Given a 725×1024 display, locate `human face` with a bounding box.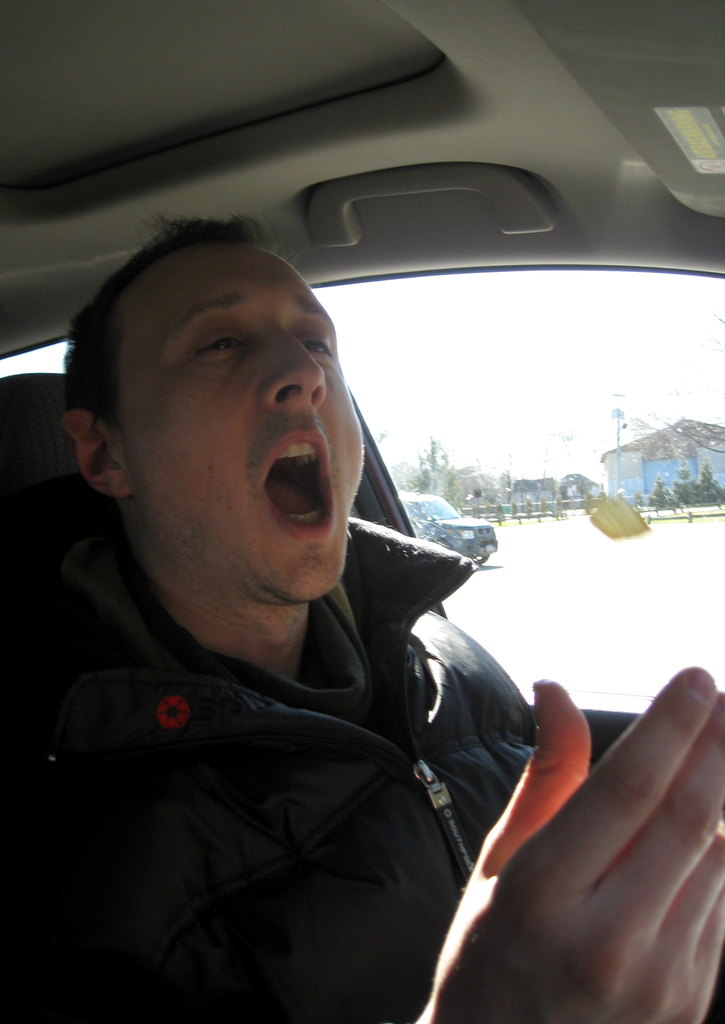
Located: [113,239,364,609].
